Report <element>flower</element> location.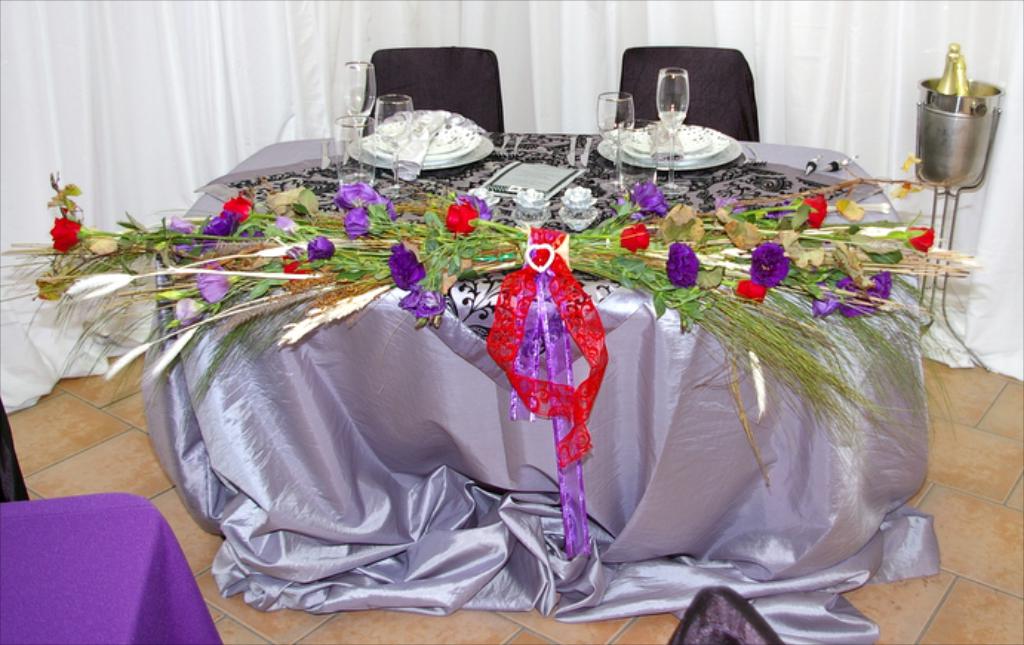
Report: [336, 182, 388, 209].
